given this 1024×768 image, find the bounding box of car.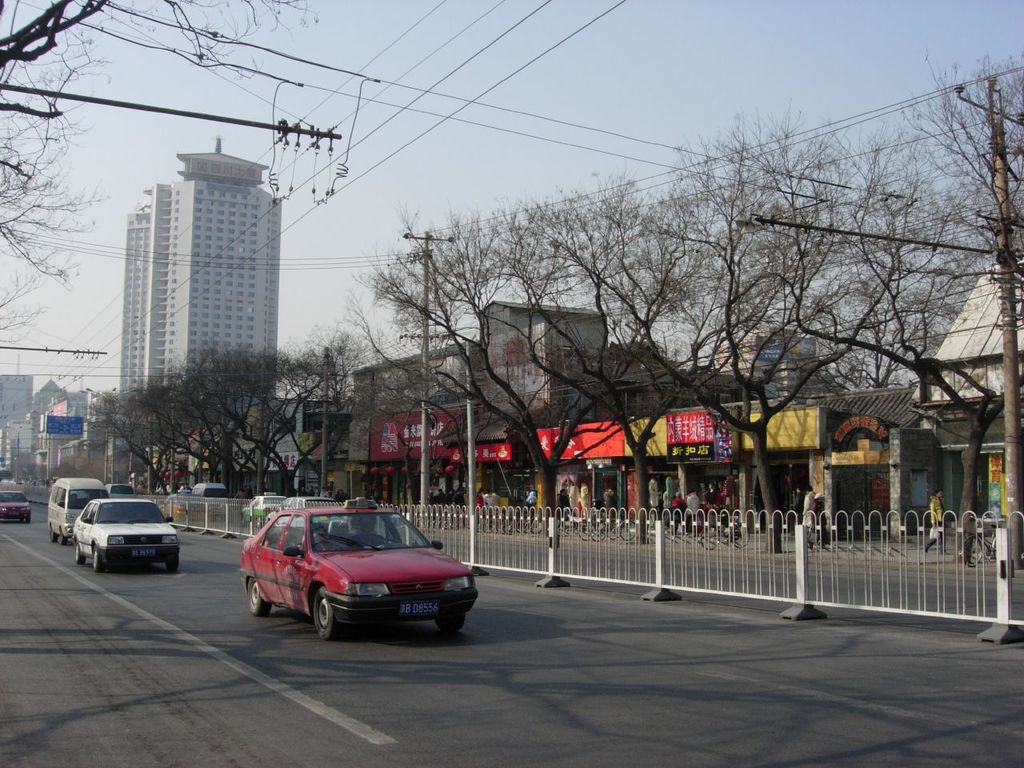
box(106, 482, 134, 510).
